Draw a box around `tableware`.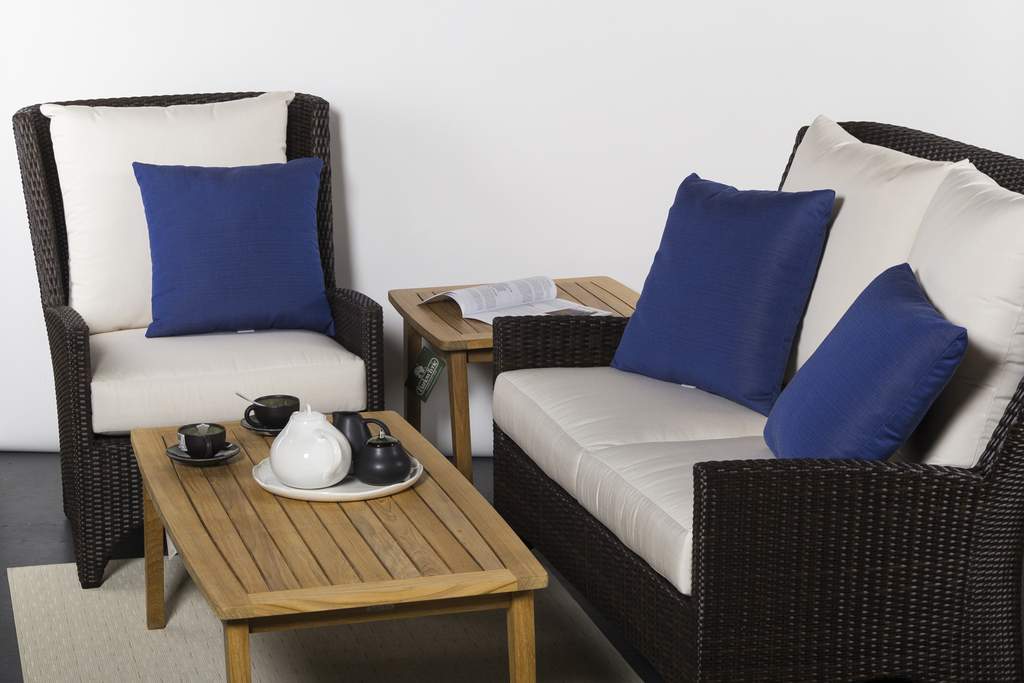
BBox(173, 419, 226, 458).
